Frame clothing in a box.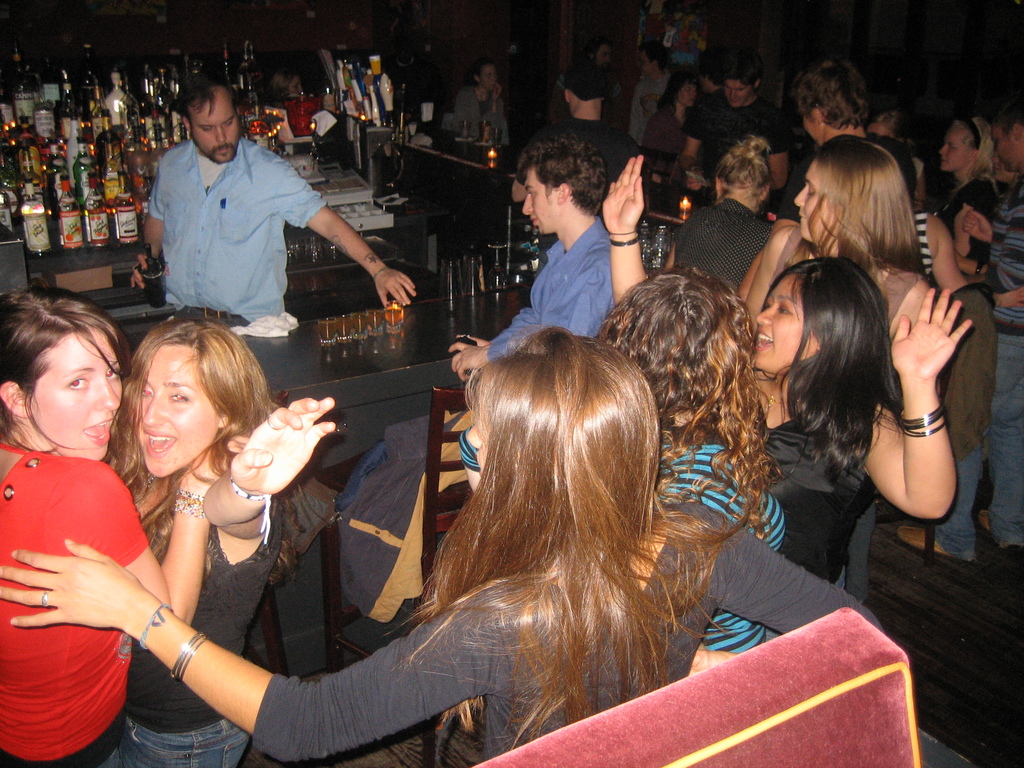
box=[555, 111, 639, 171].
